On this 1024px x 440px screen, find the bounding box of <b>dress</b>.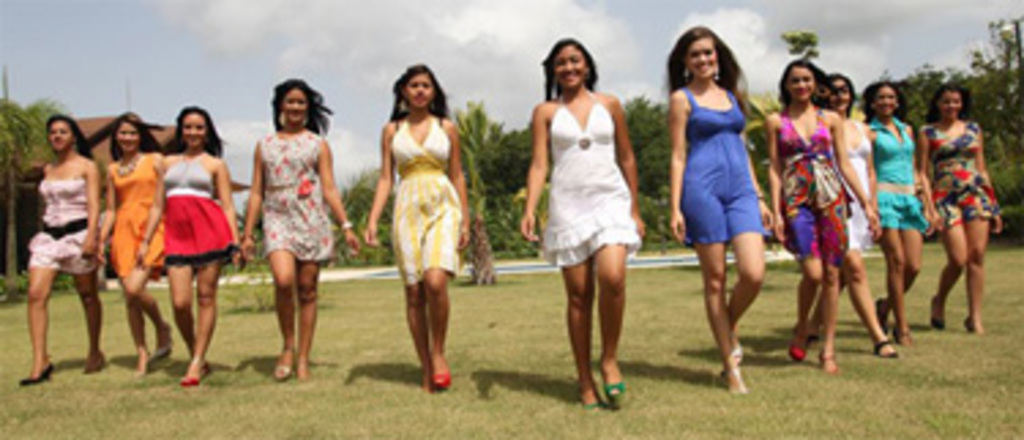
Bounding box: 382, 120, 453, 281.
